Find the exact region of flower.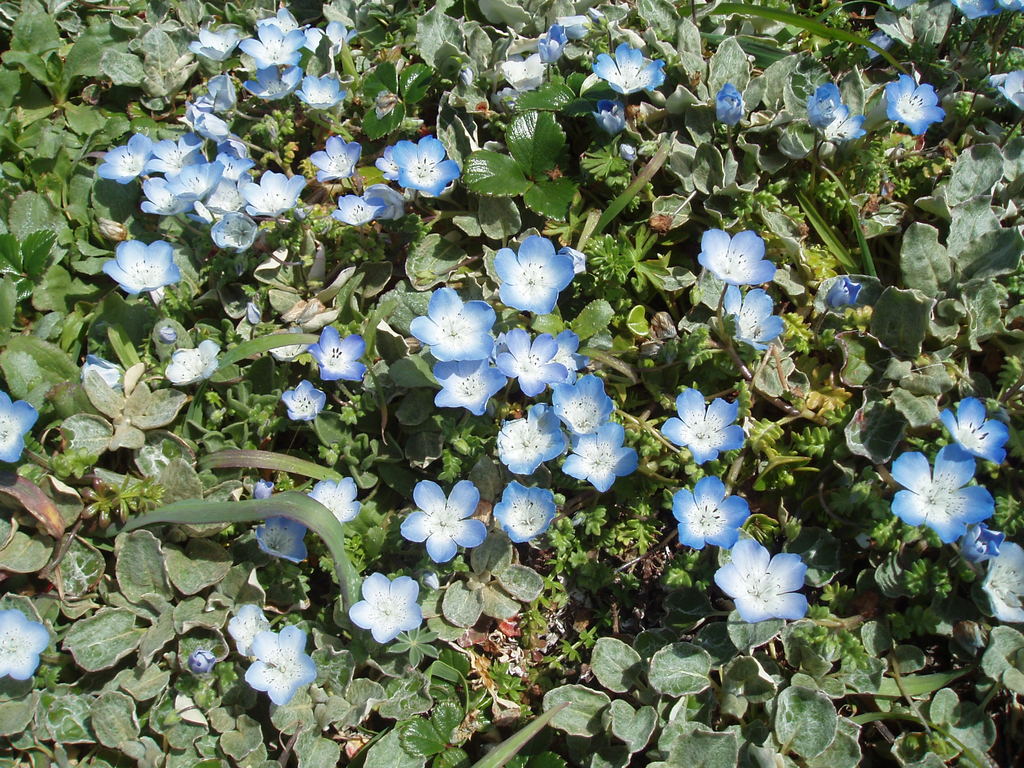
Exact region: Rect(557, 422, 632, 488).
